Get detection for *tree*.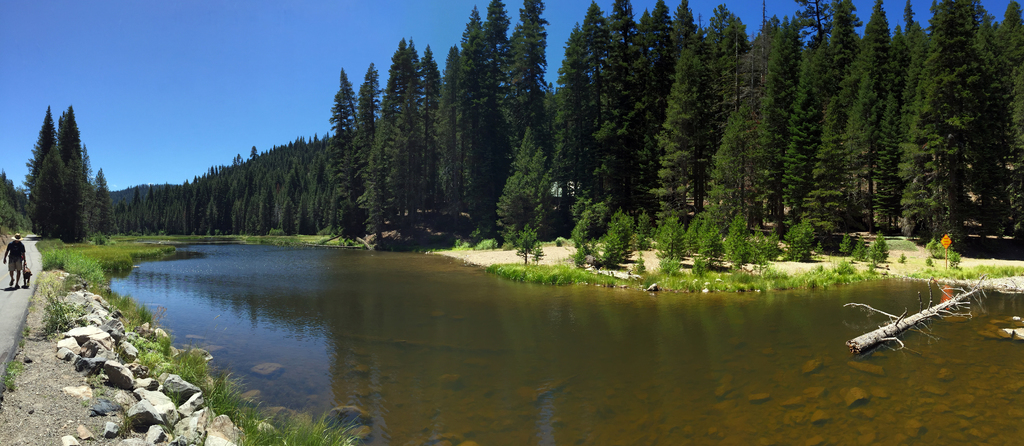
Detection: {"x1": 897, "y1": 252, "x2": 904, "y2": 266}.
